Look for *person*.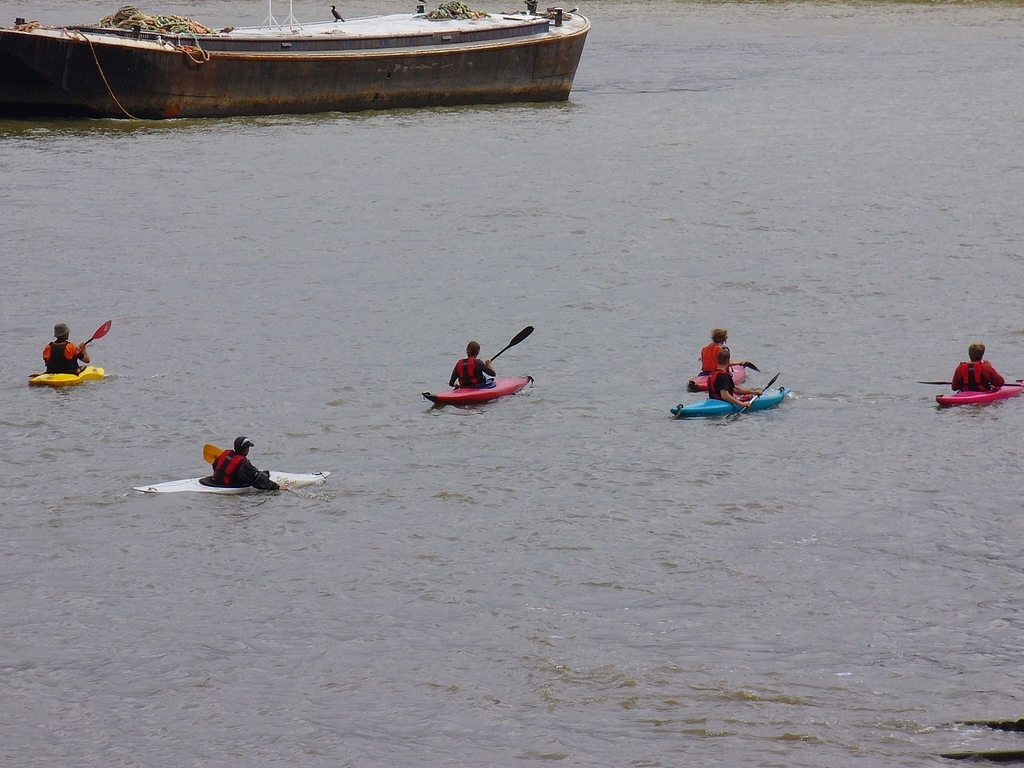
Found: x1=42 y1=322 x2=96 y2=376.
